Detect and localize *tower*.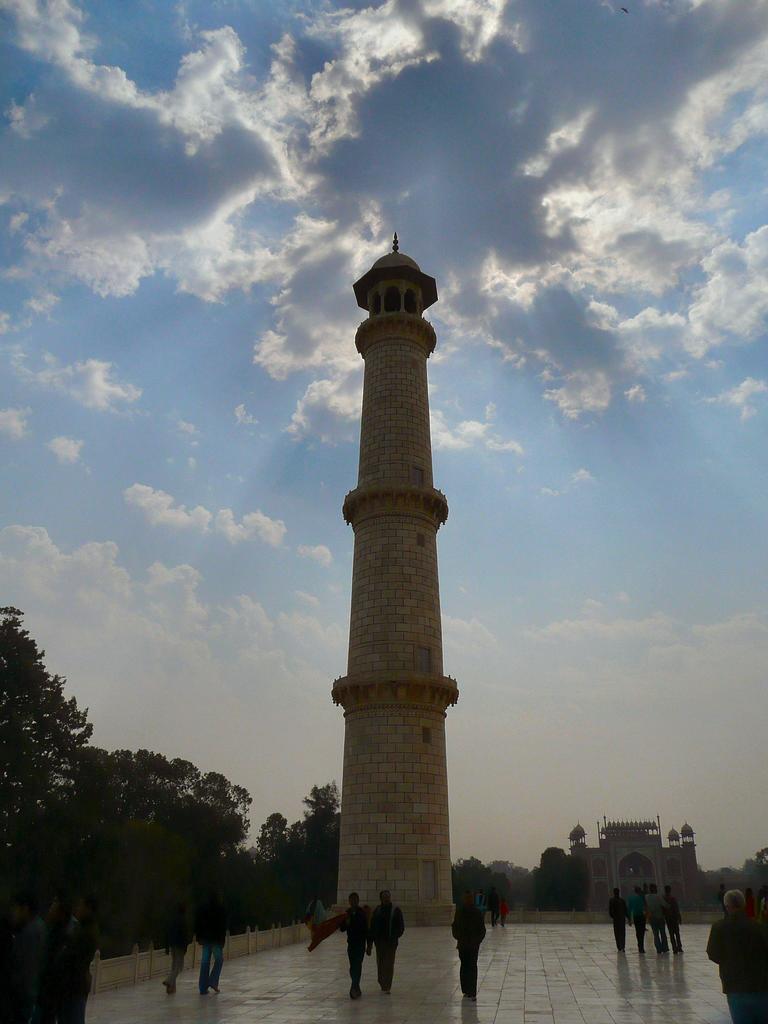
Localized at bbox(300, 207, 481, 929).
